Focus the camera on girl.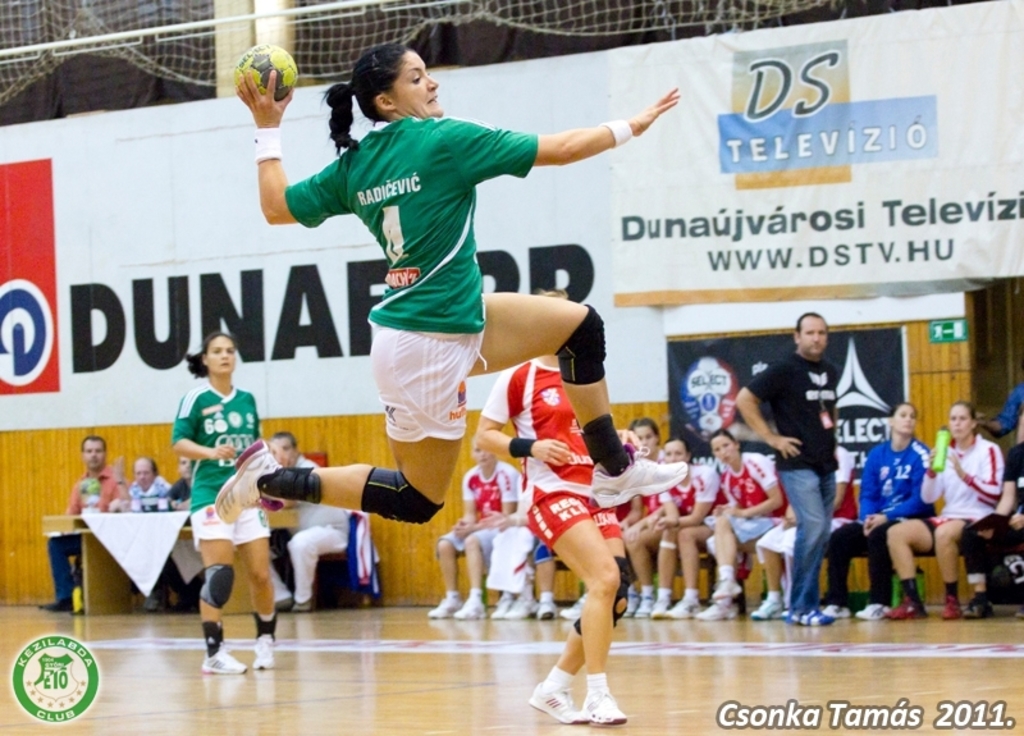
Focus region: [823,407,934,620].
